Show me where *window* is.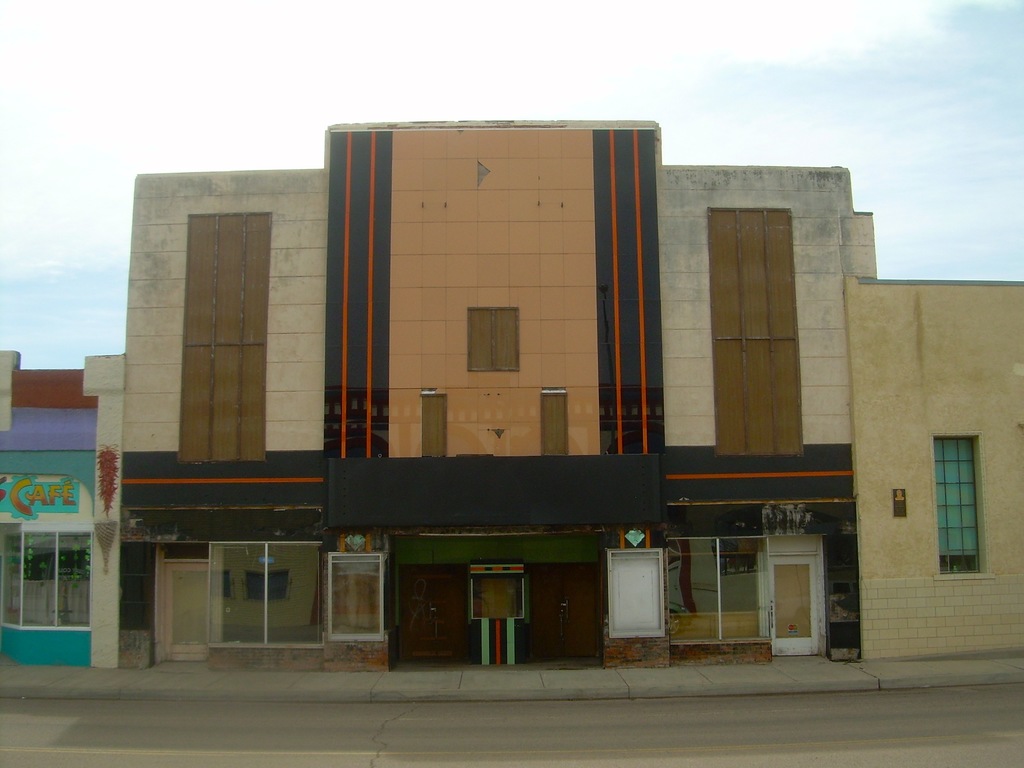
*window* is at (324, 554, 388, 646).
